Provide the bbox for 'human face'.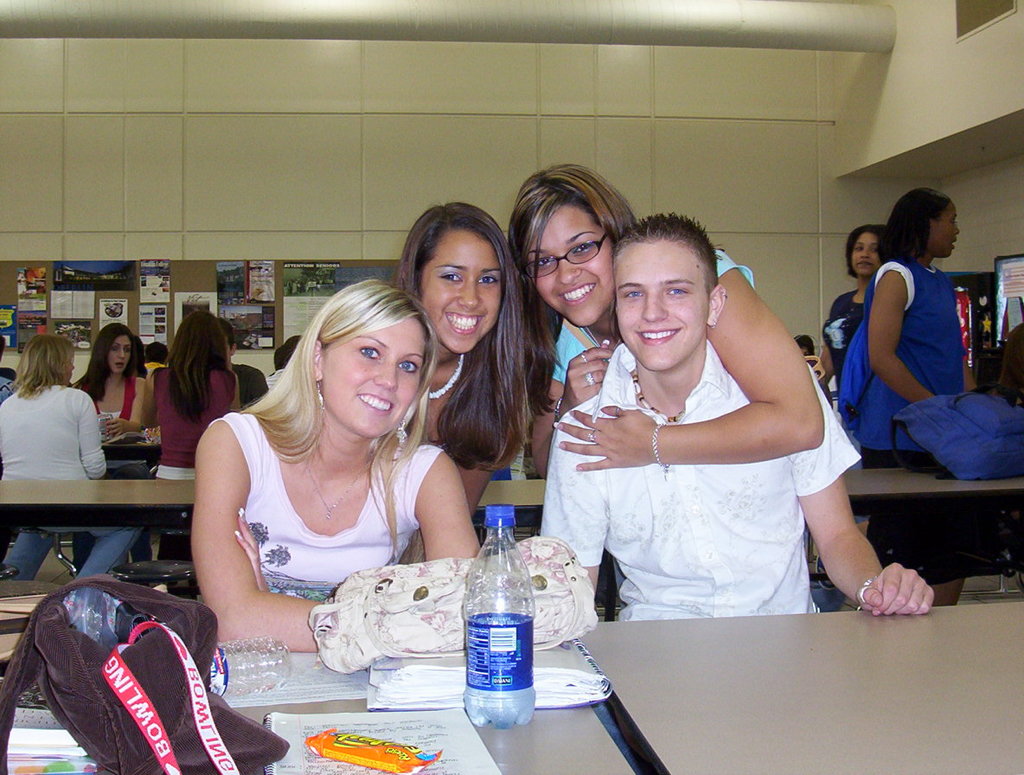
select_region(854, 233, 880, 277).
